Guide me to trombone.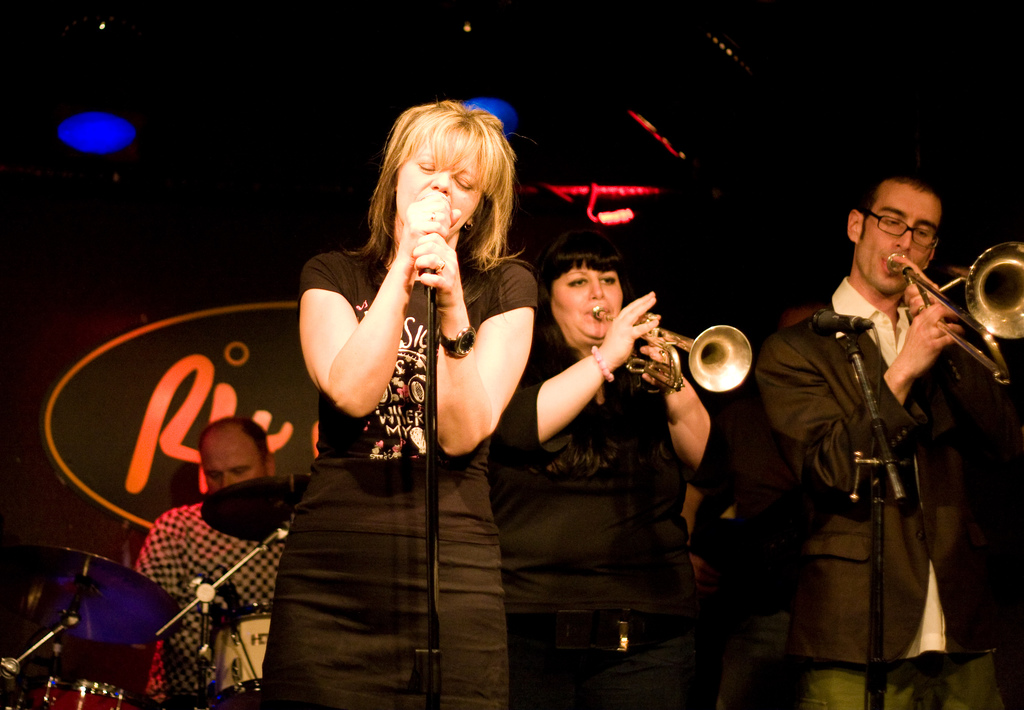
Guidance: bbox(884, 240, 1023, 381).
